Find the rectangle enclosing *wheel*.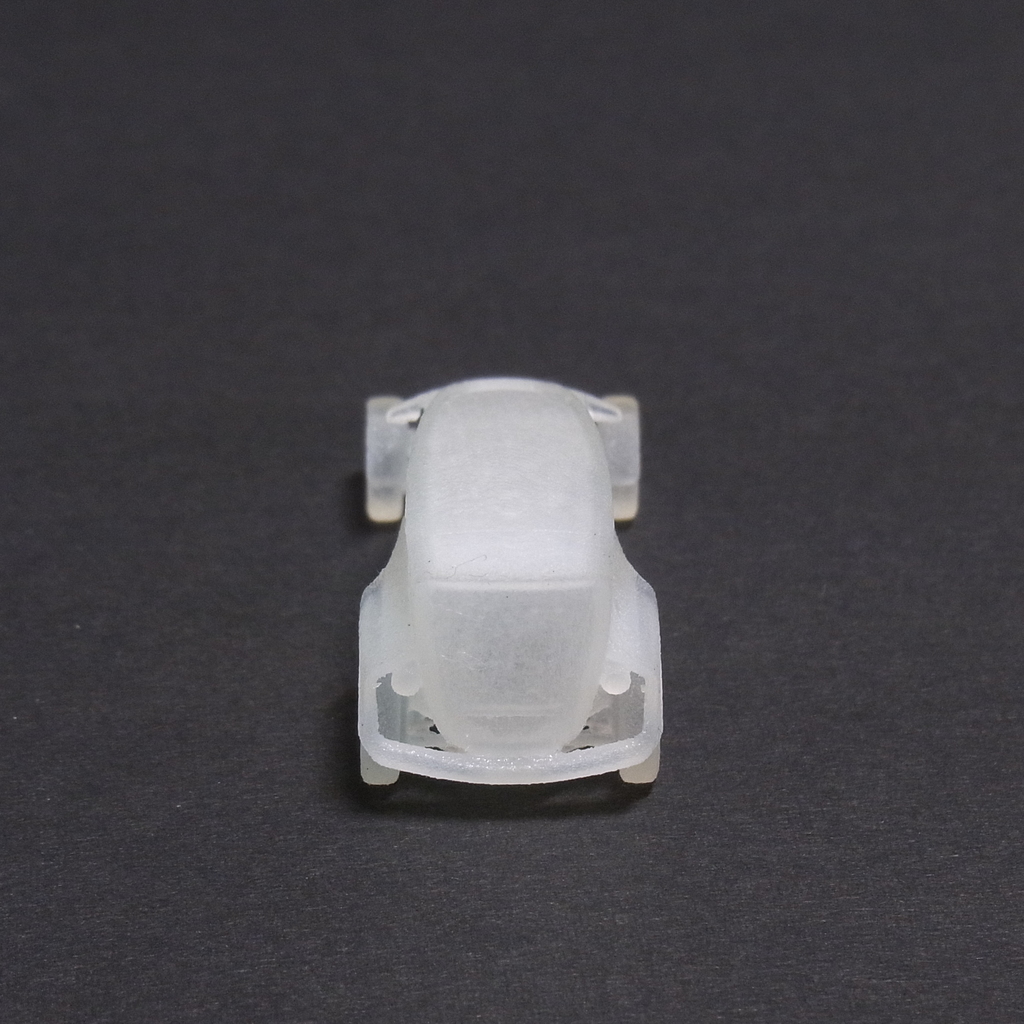
locate(369, 397, 405, 519).
